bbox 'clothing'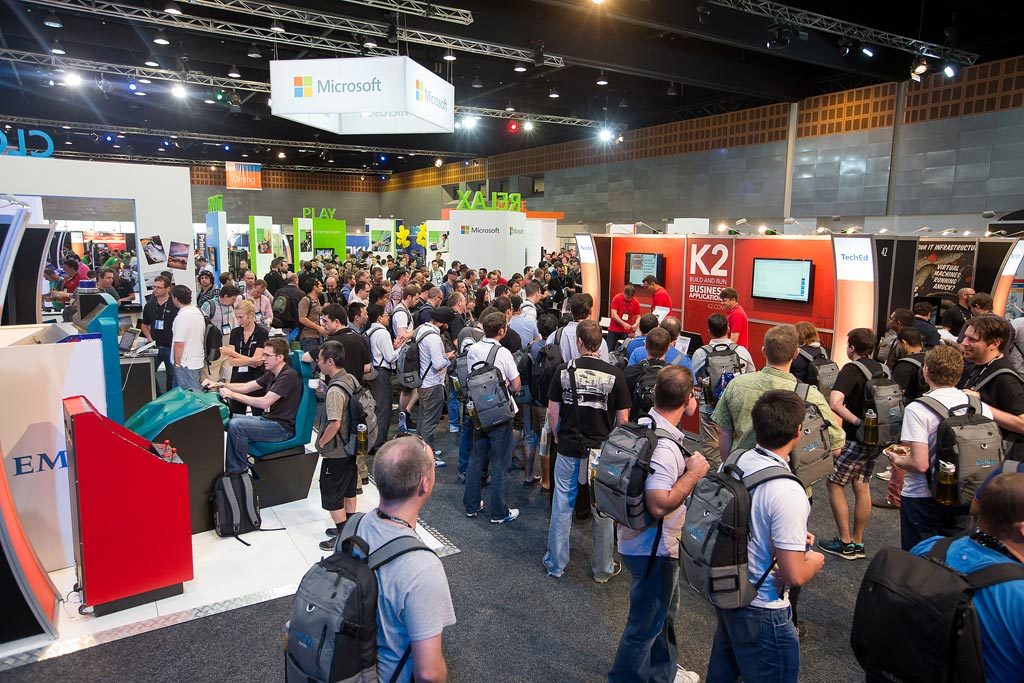
Rect(651, 286, 674, 320)
